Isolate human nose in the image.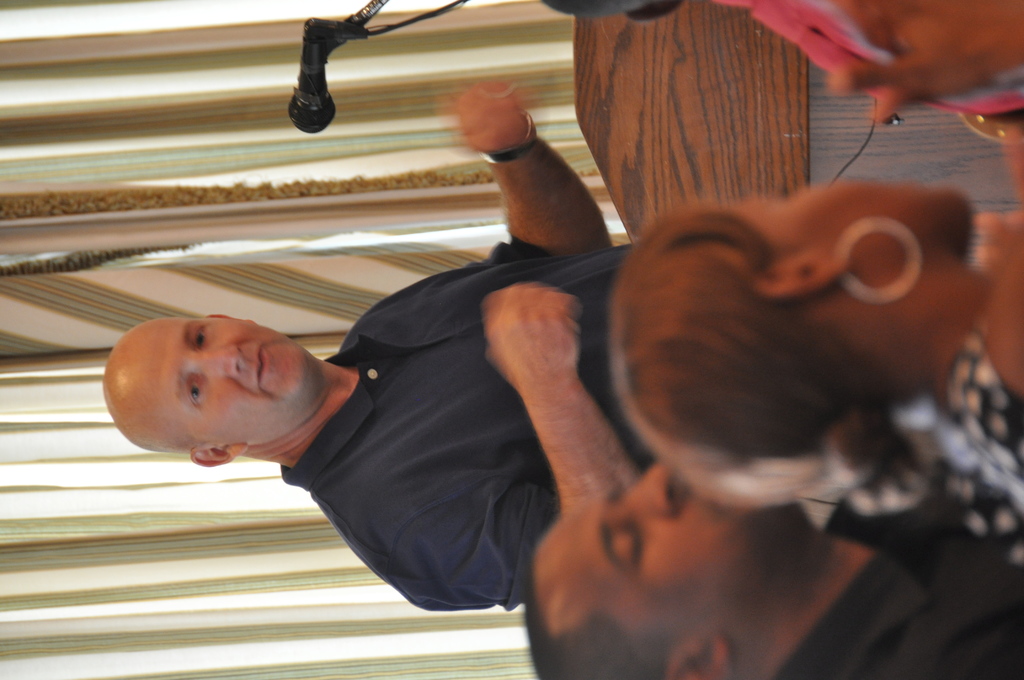
Isolated region: l=202, t=342, r=242, b=369.
